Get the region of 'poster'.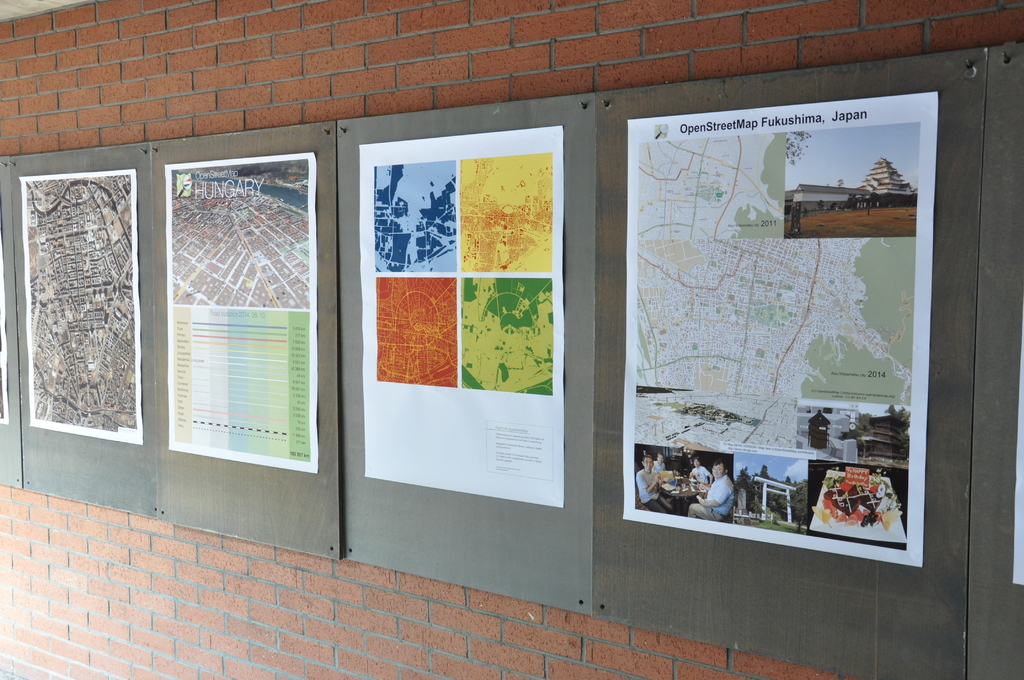
x1=362 y1=120 x2=560 y2=513.
